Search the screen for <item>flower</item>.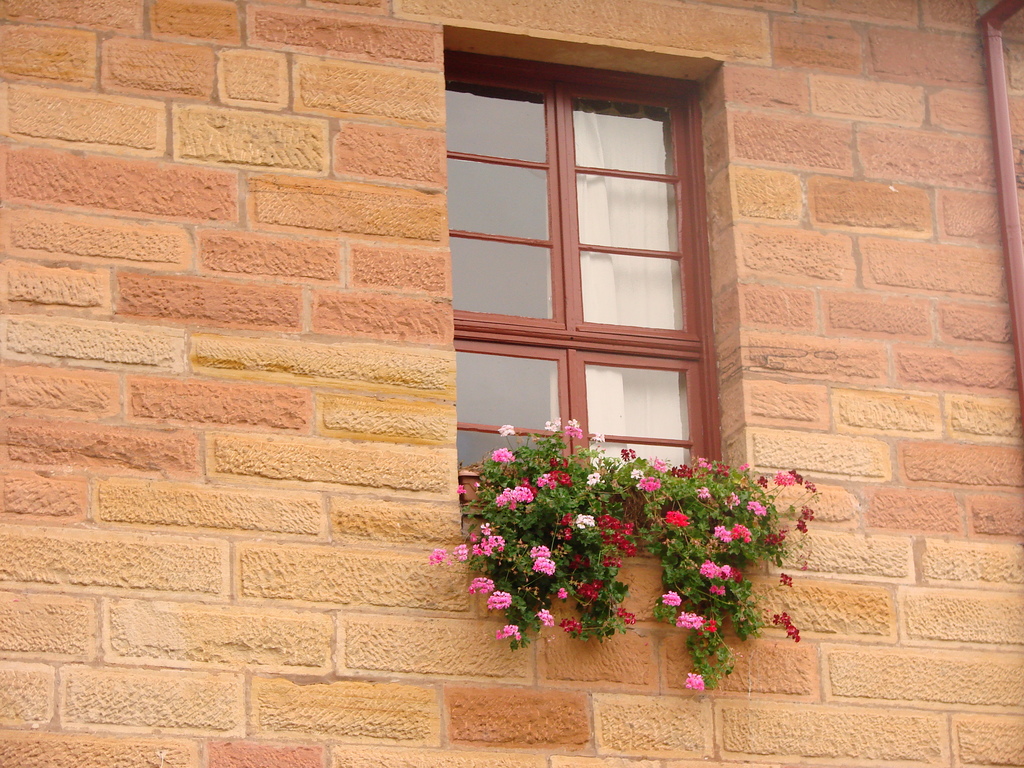
Found at <box>778,569,790,584</box>.
